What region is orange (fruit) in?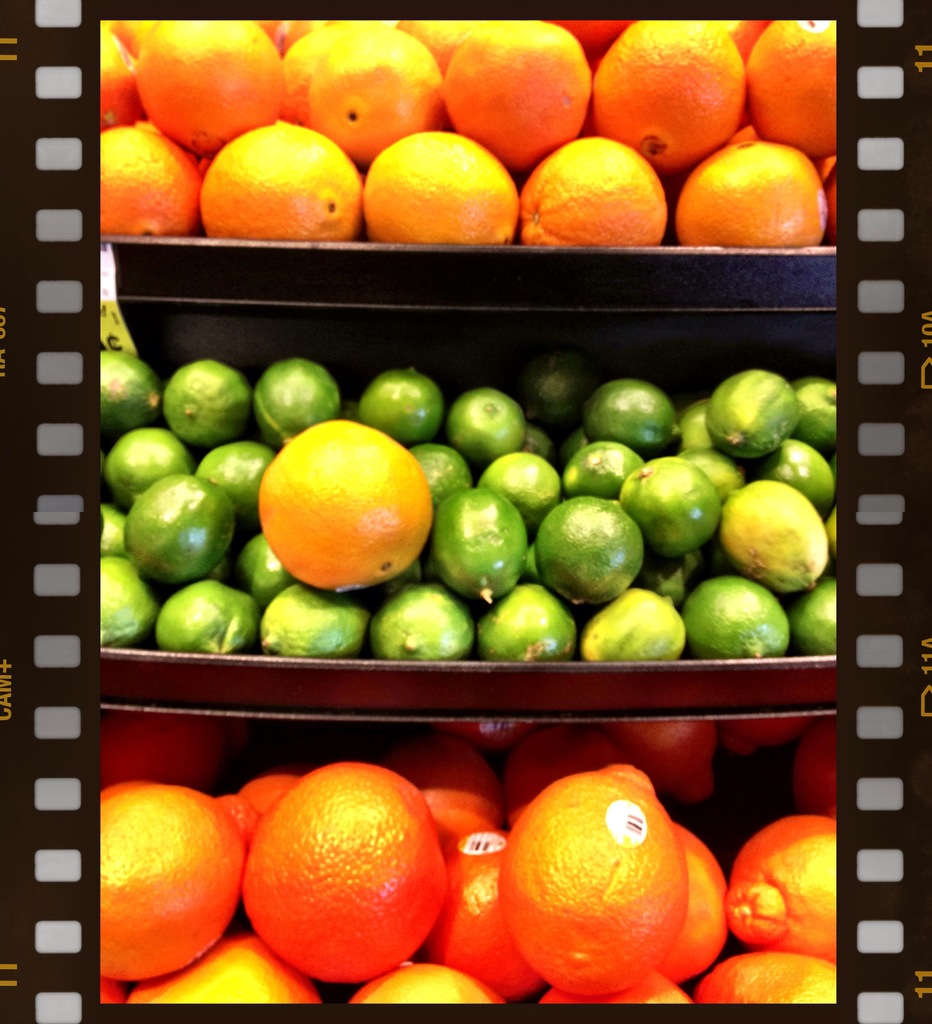
select_region(426, 483, 531, 605).
